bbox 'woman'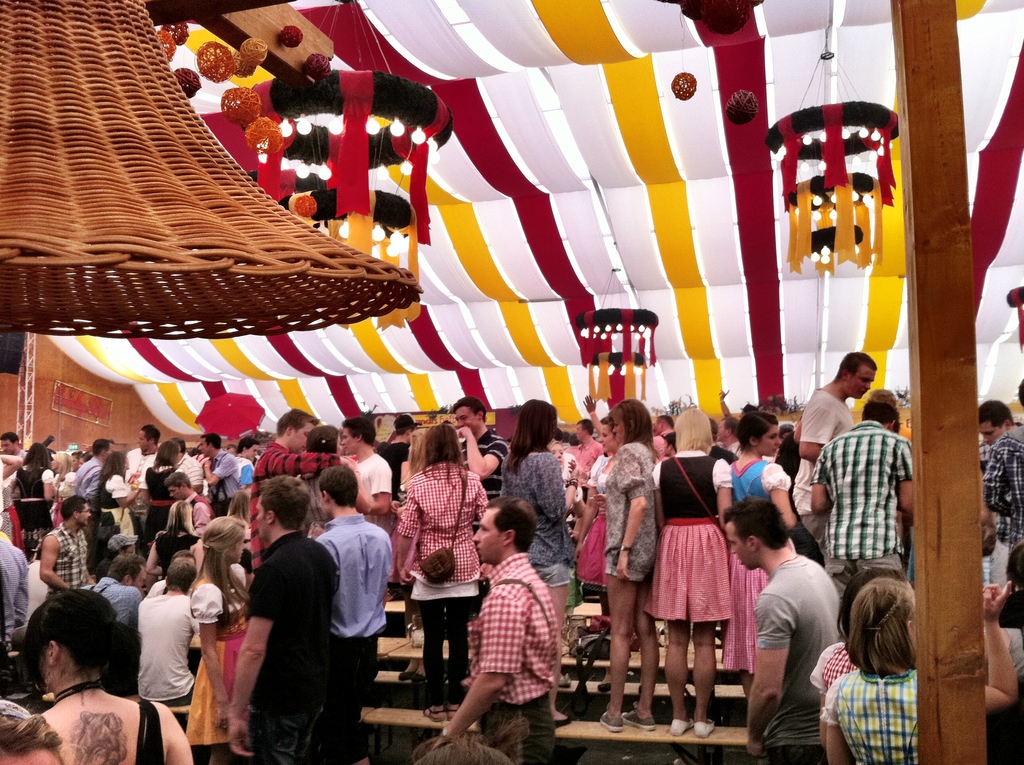
(left=4, top=439, right=52, bottom=567)
